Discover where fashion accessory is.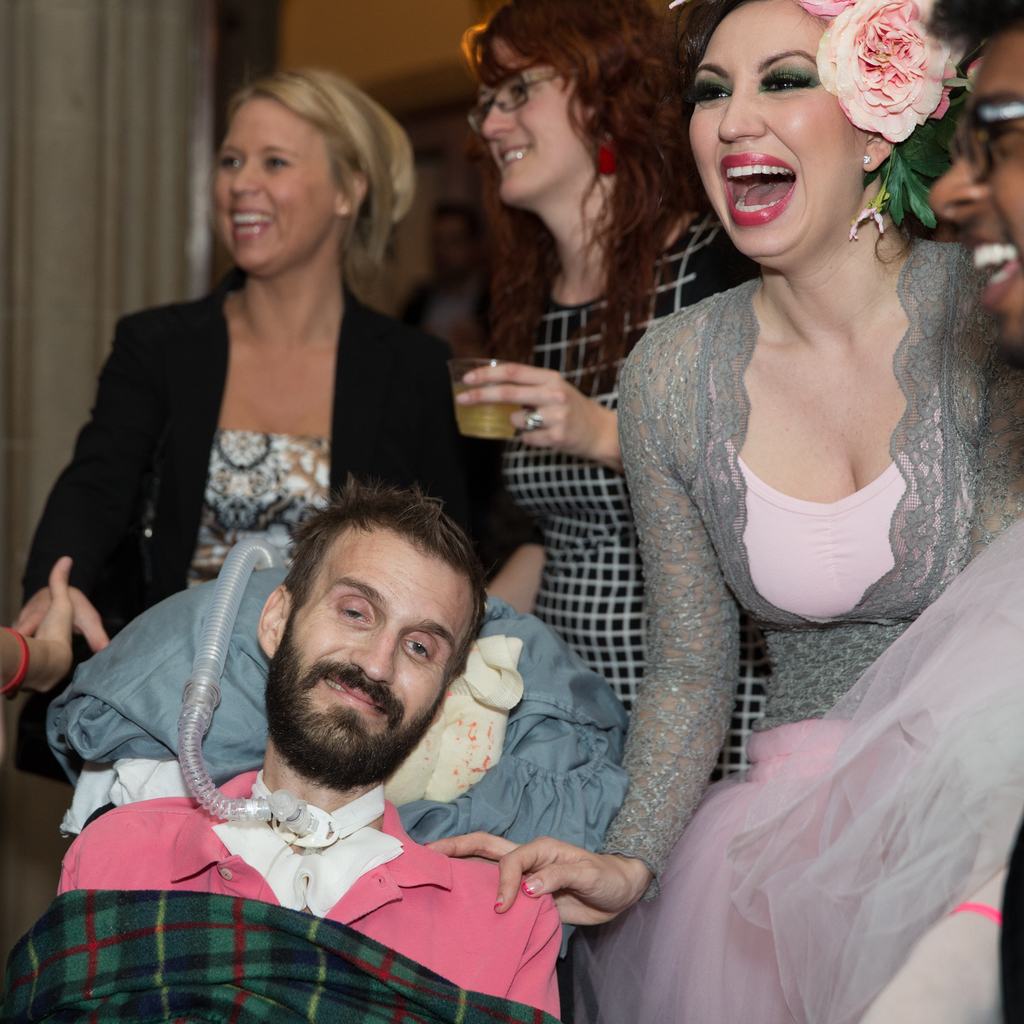
Discovered at pyautogui.locateOnScreen(522, 410, 545, 435).
